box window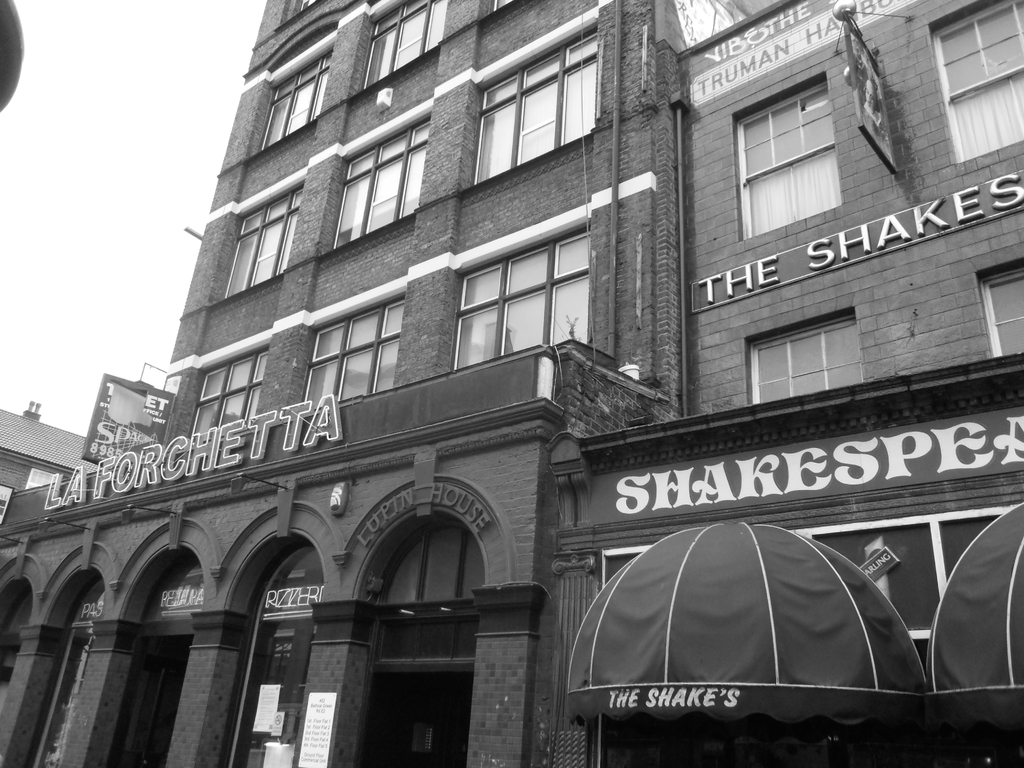
[24, 471, 61, 486]
